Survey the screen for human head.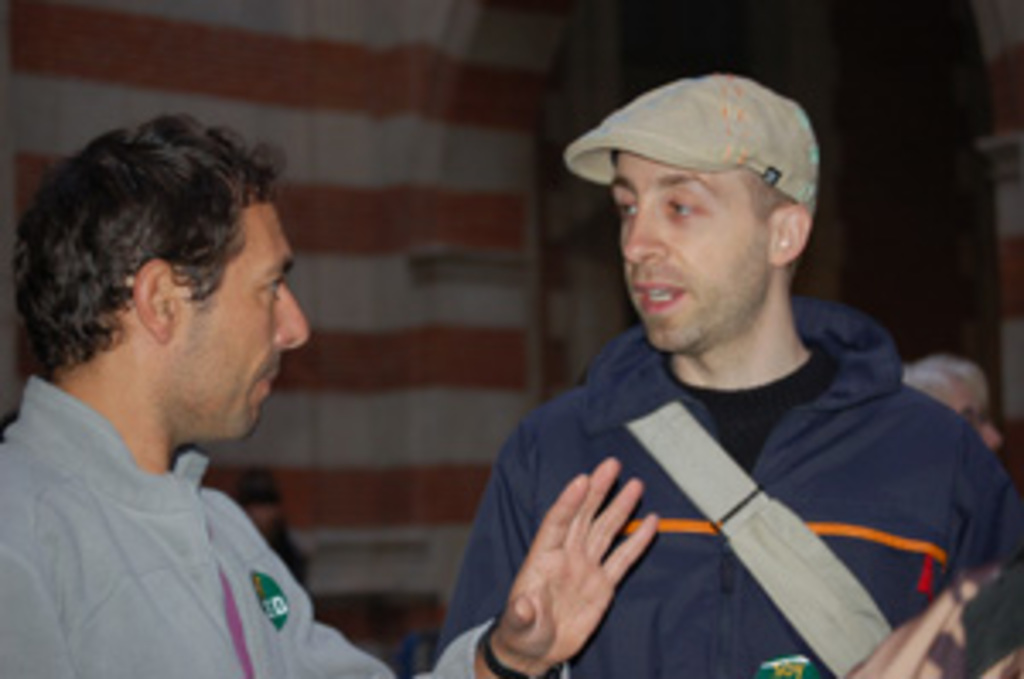
Survey found: [x1=556, y1=68, x2=823, y2=351].
